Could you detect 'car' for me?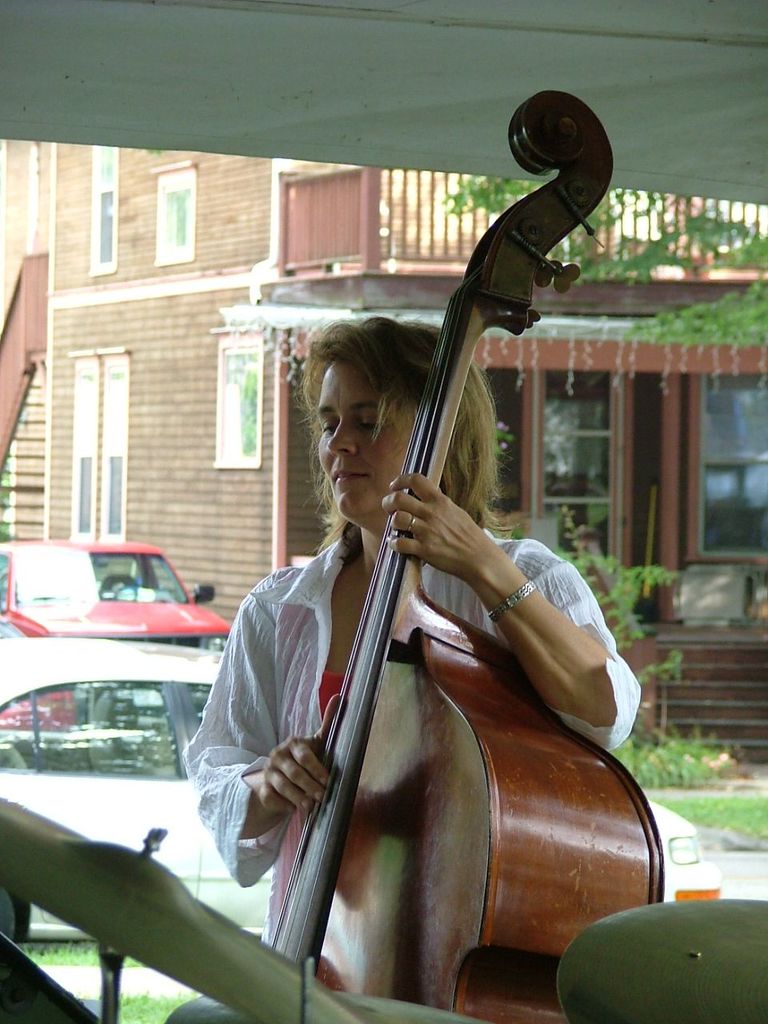
Detection result: x1=0, y1=638, x2=723, y2=946.
